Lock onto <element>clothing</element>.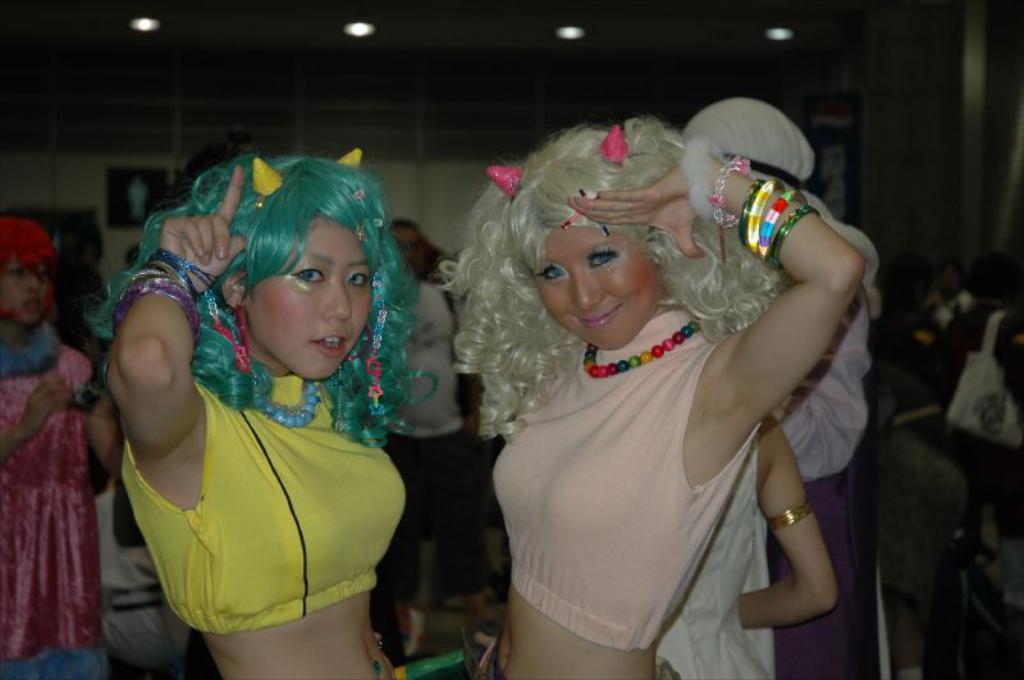
Locked: 909,292,977,391.
